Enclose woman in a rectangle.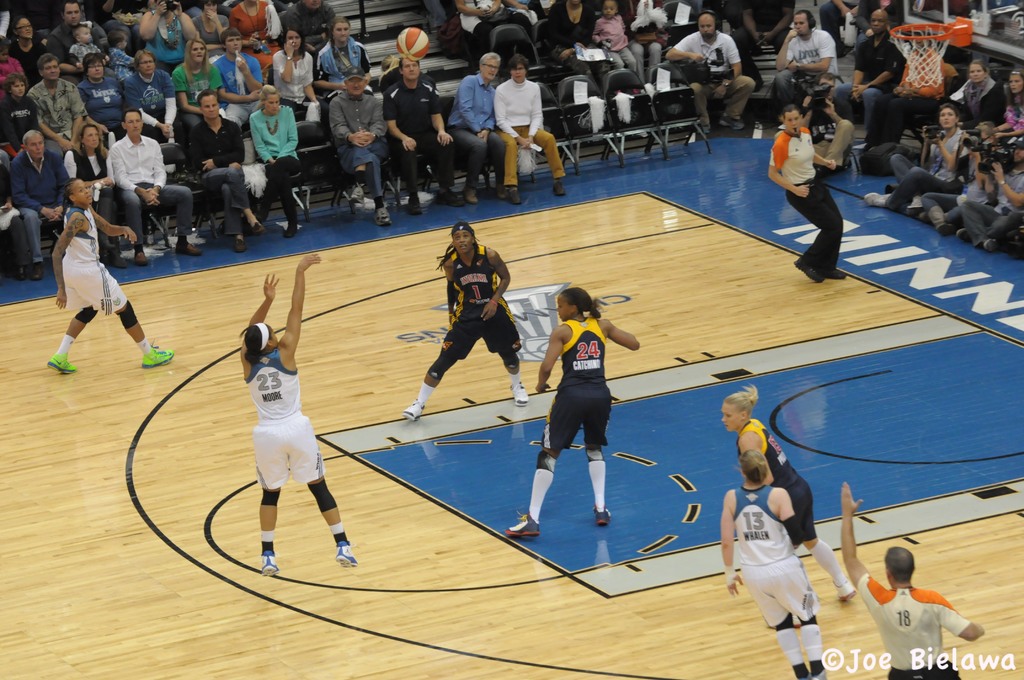
x1=546 y1=0 x2=620 y2=101.
